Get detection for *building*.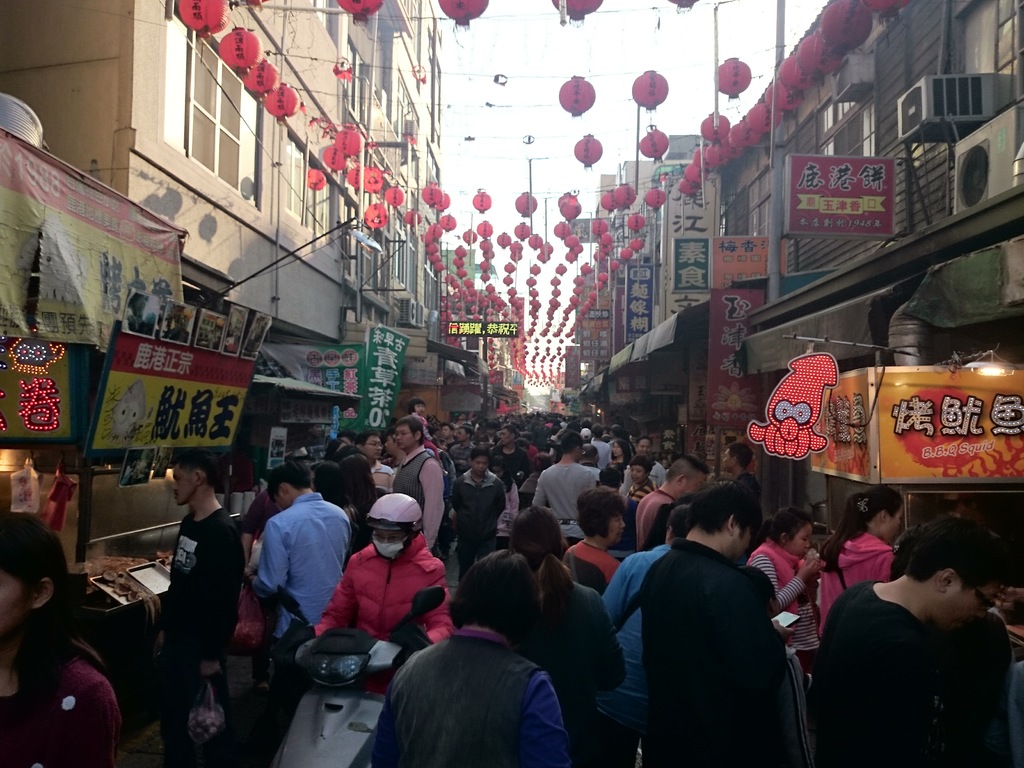
Detection: {"x1": 722, "y1": 0, "x2": 1023, "y2": 650}.
